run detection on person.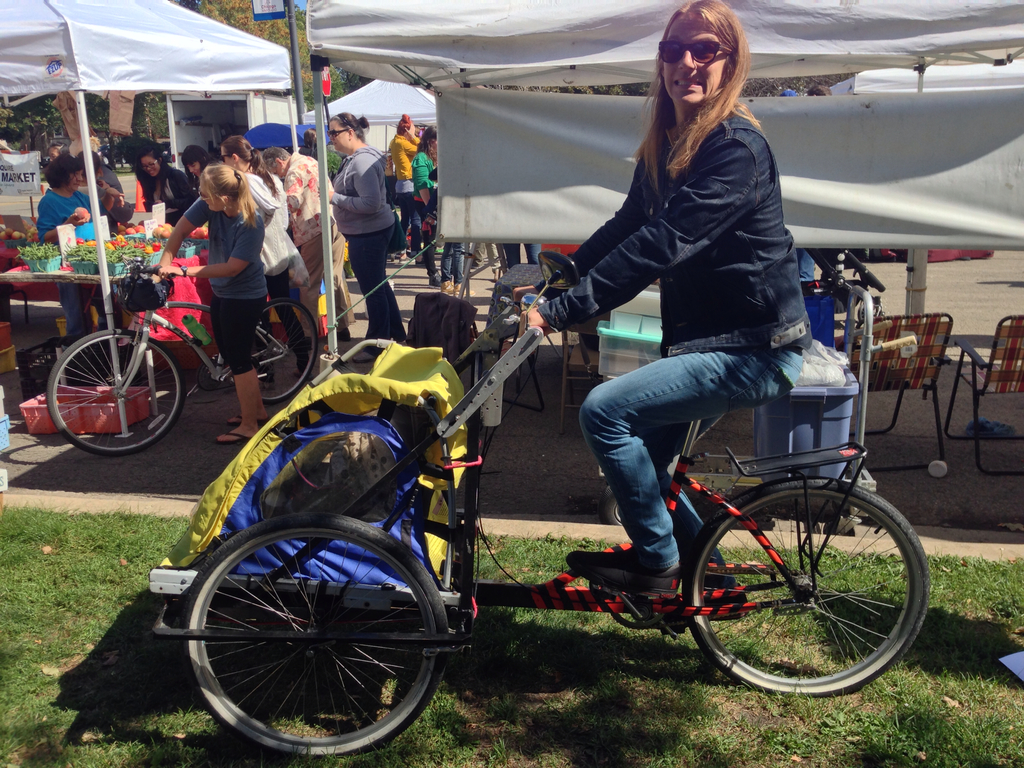
Result: x1=180 y1=135 x2=213 y2=179.
